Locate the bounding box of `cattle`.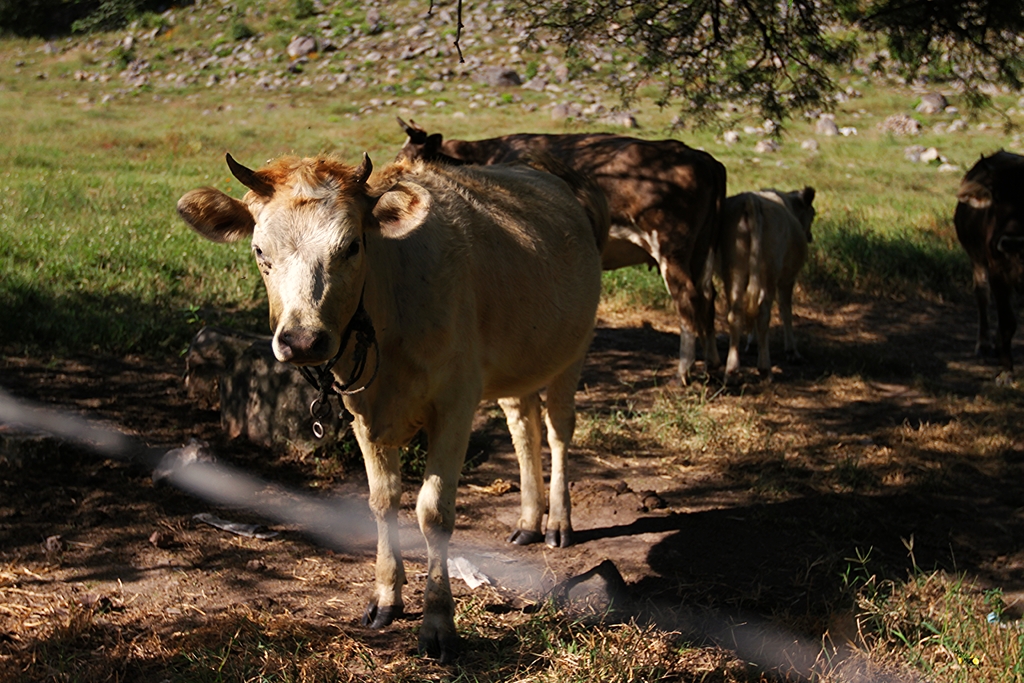
Bounding box: <box>953,149,1023,363</box>.
